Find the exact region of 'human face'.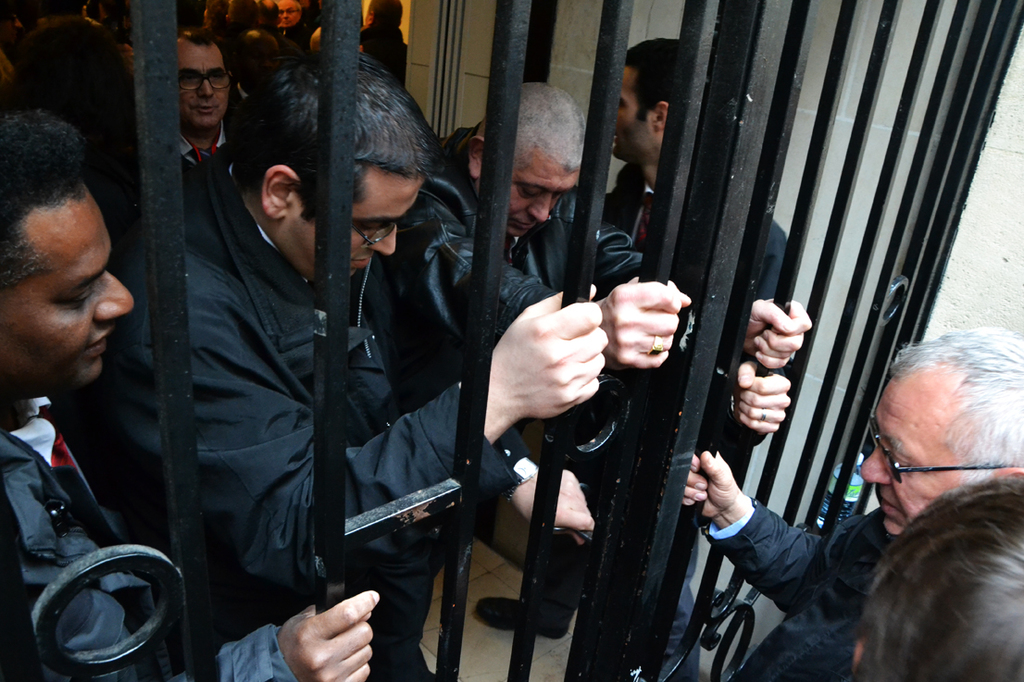
Exact region: {"left": 4, "top": 187, "right": 148, "bottom": 396}.
